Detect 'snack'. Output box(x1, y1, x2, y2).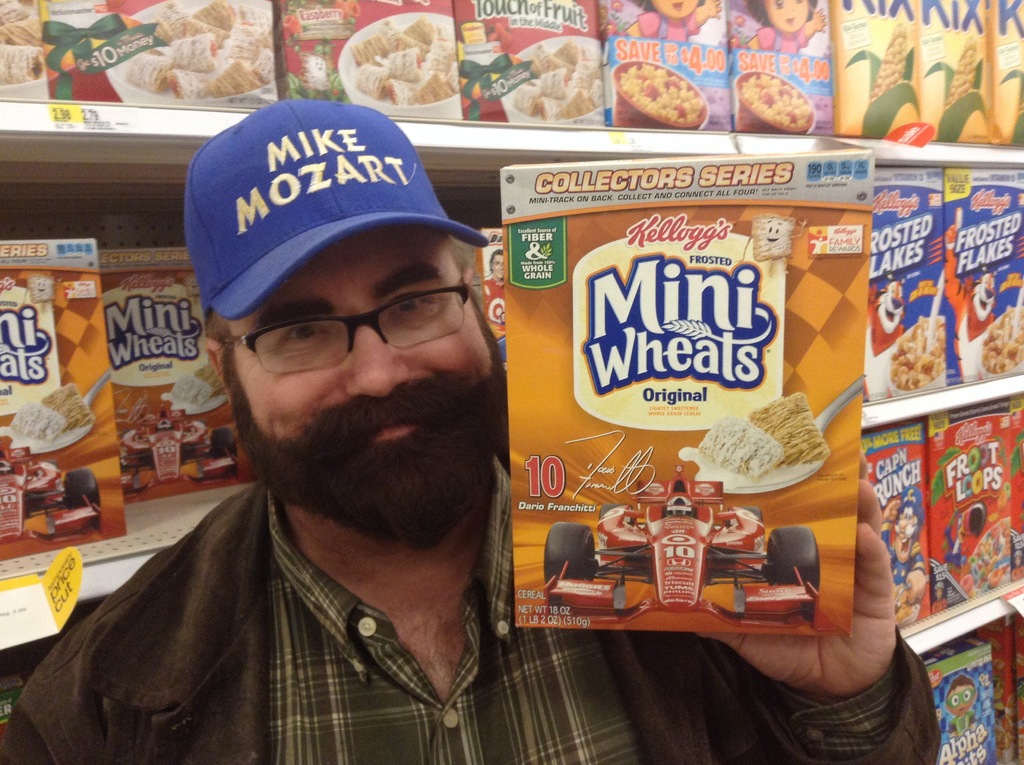
box(0, 0, 47, 81).
